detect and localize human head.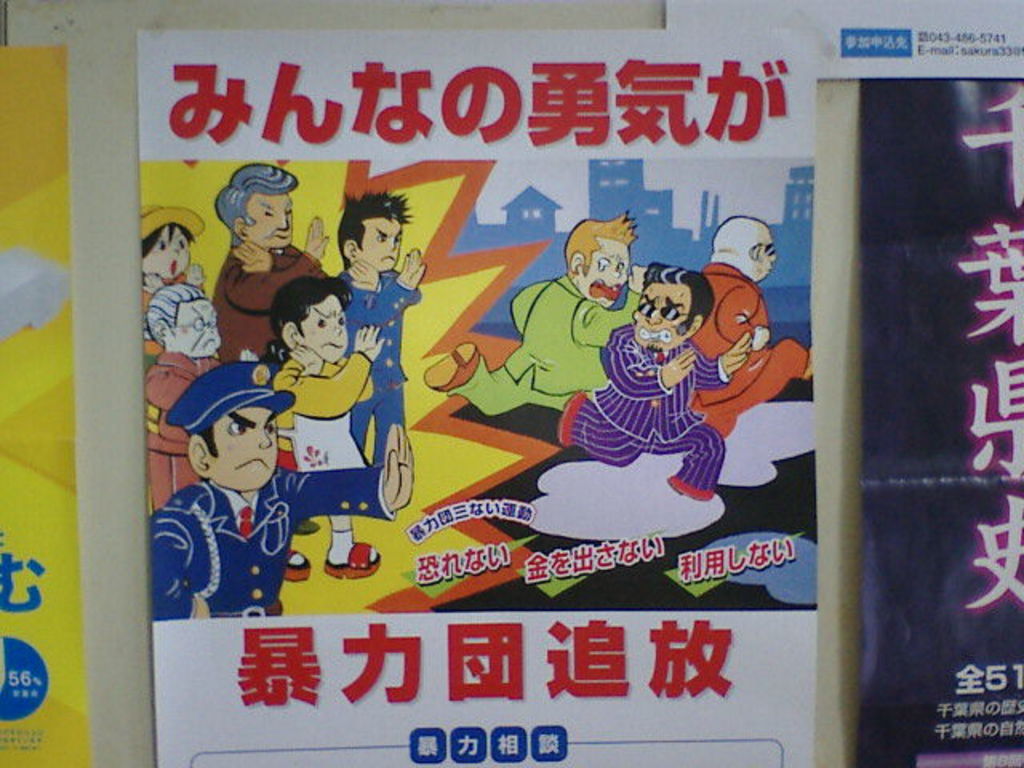
Localized at (715,214,779,278).
